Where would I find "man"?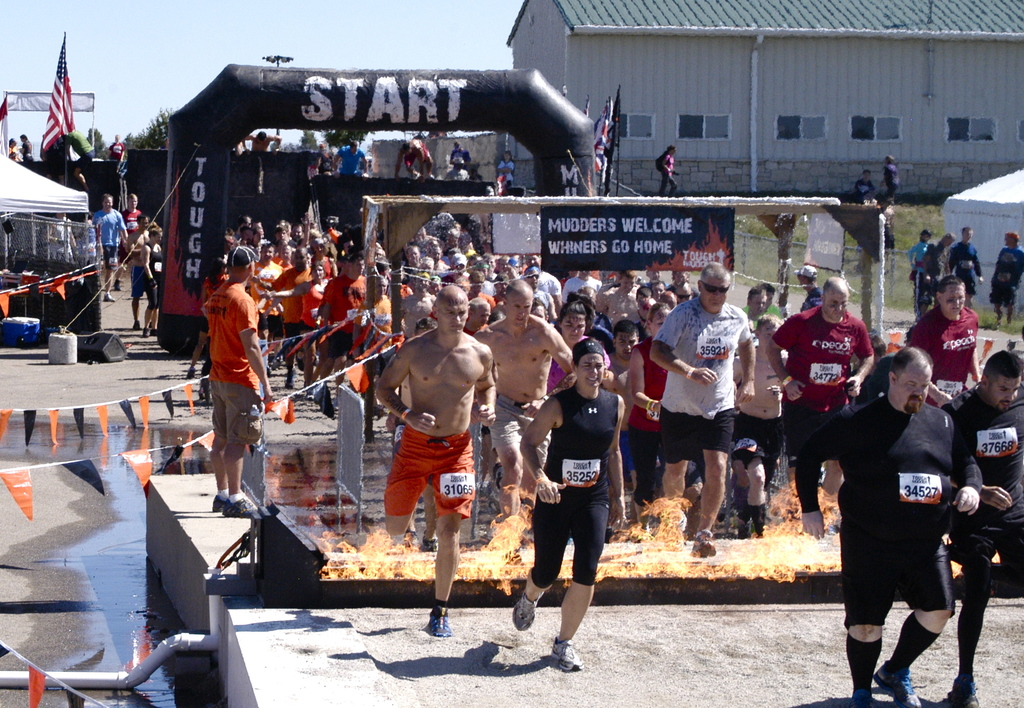
At (x1=559, y1=267, x2=604, y2=302).
